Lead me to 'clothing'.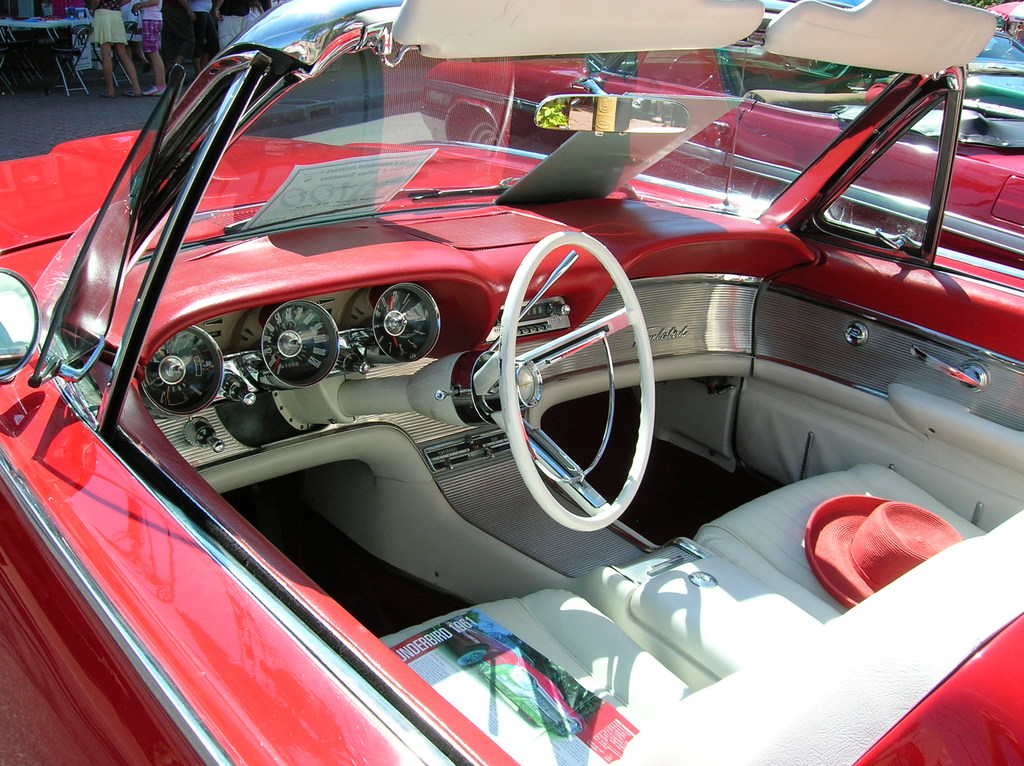
Lead to (90, 0, 130, 43).
